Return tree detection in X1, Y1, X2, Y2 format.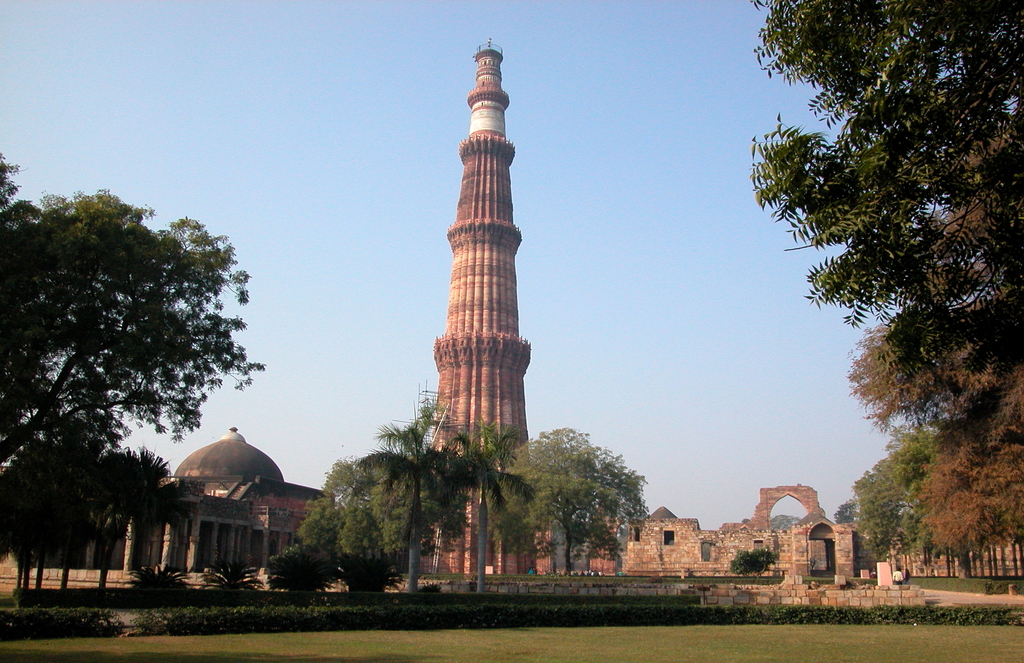
730, 0, 1023, 381.
